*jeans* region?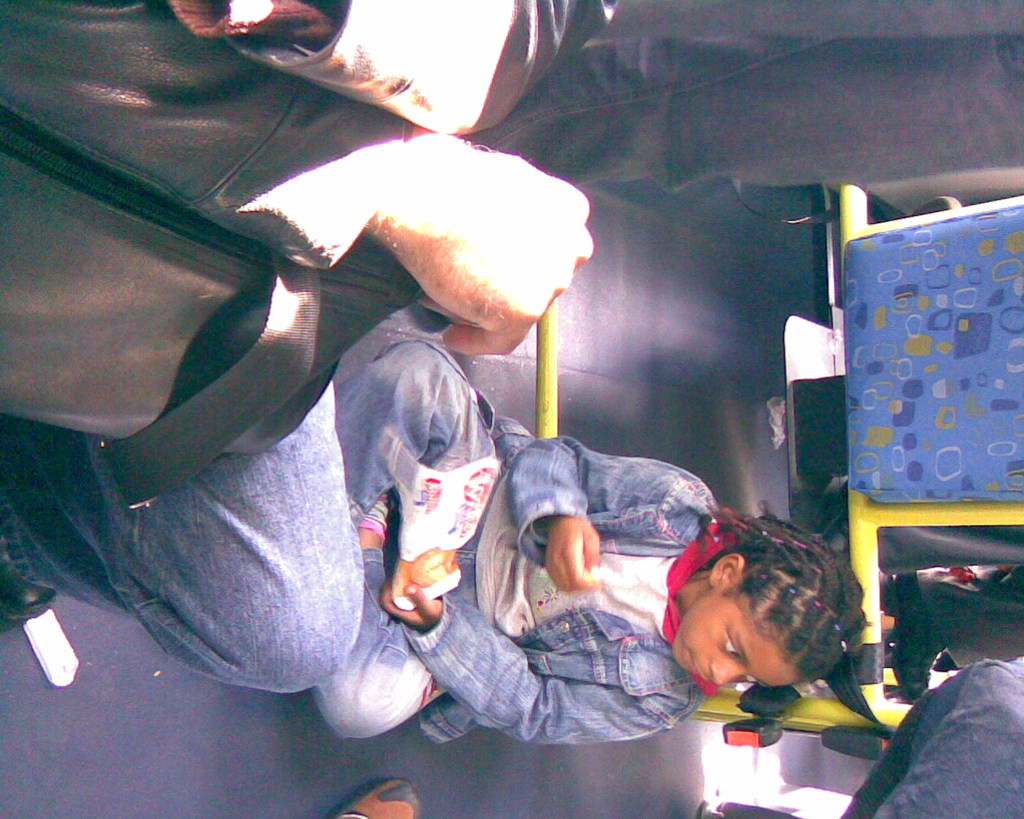
x1=342 y1=338 x2=499 y2=745
